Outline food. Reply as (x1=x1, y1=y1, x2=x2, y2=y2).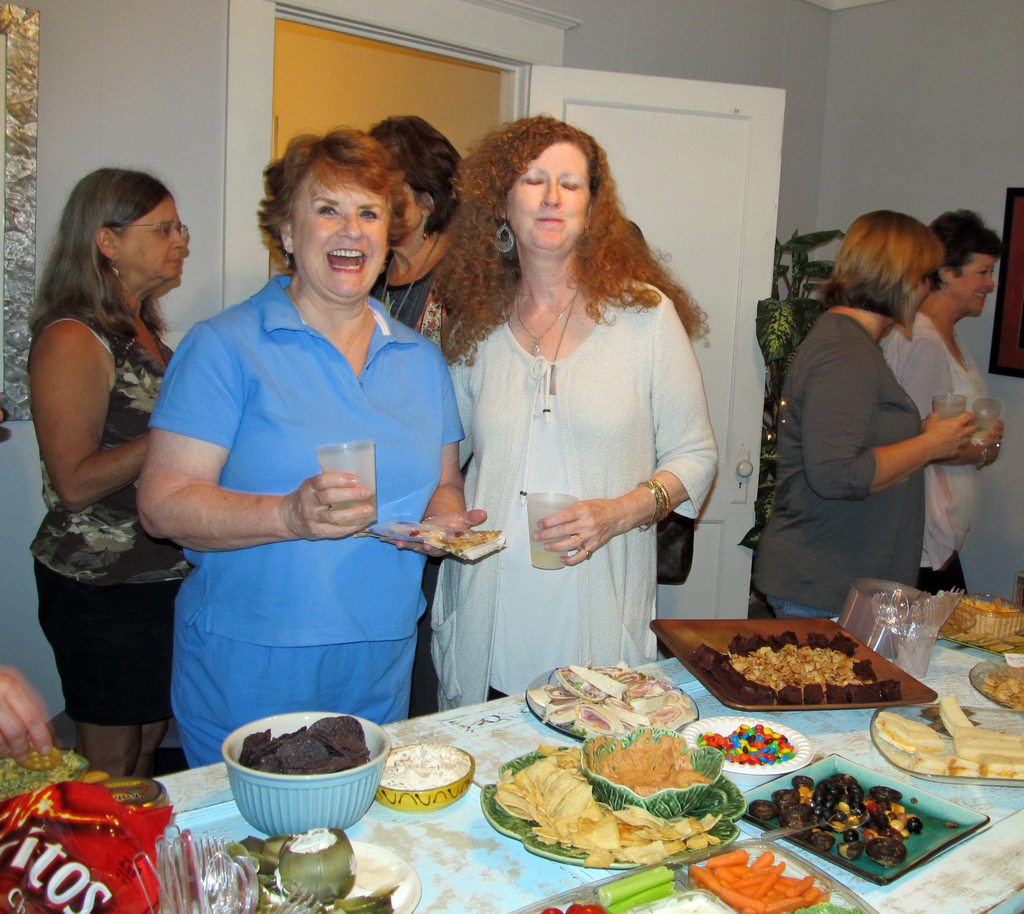
(x1=587, y1=726, x2=712, y2=796).
